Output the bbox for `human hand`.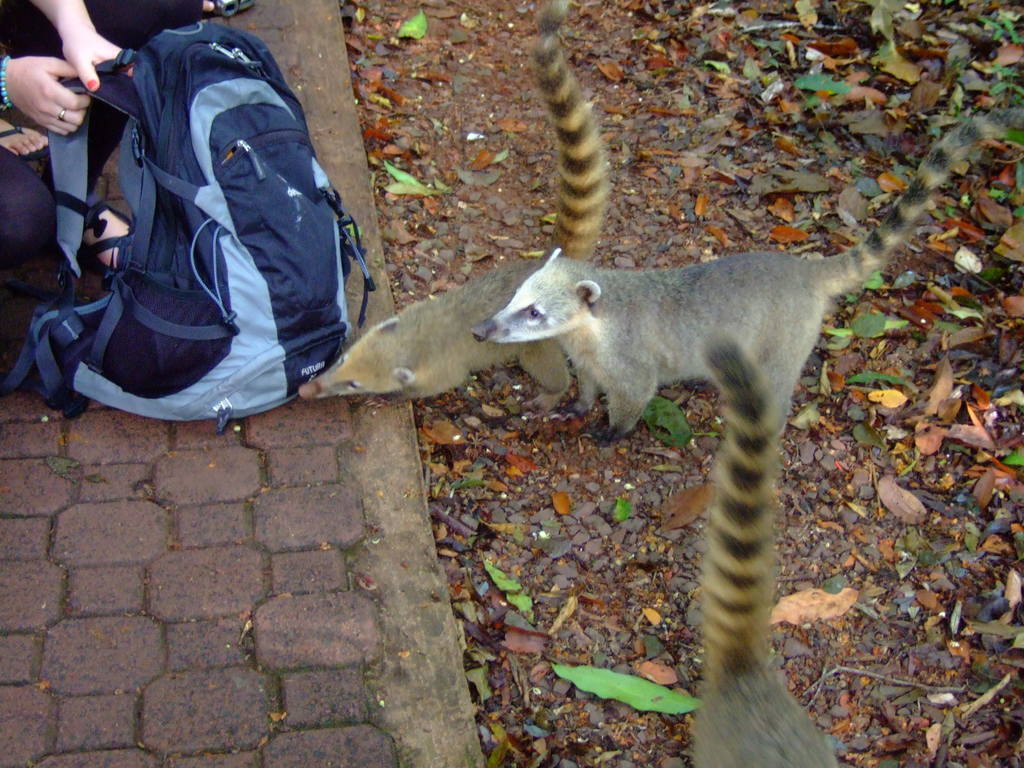
[0, 8, 113, 143].
